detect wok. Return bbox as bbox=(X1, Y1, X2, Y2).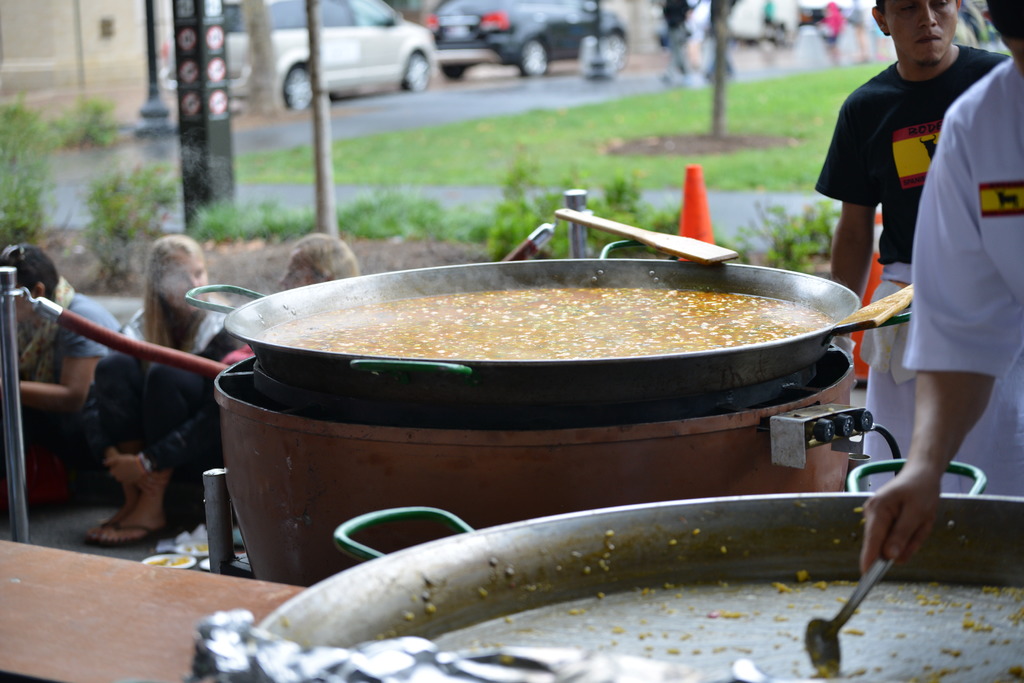
bbox=(243, 432, 1023, 682).
